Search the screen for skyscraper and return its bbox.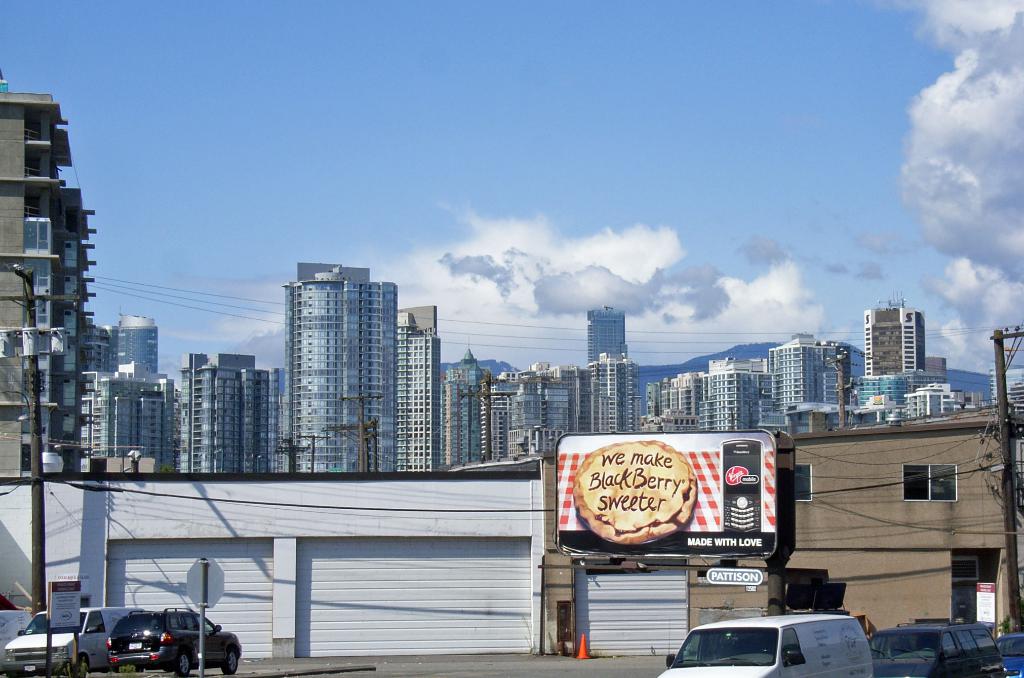
Found: x1=861 y1=310 x2=928 y2=374.
